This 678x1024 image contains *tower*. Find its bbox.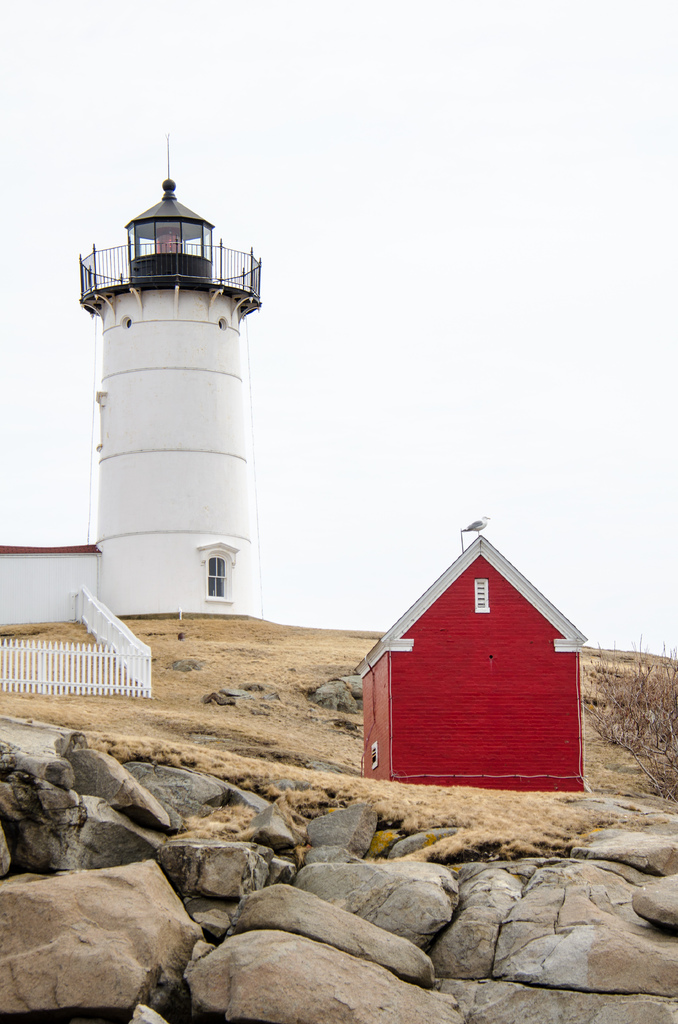
l=76, t=134, r=262, b=624.
